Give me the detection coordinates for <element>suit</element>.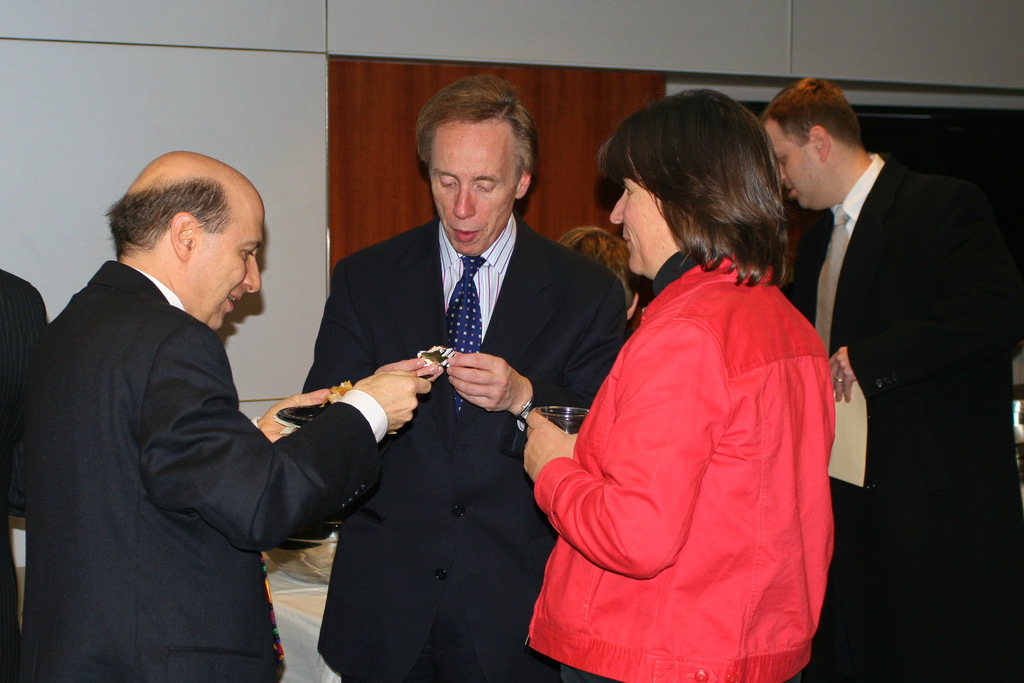
region(0, 265, 49, 682).
